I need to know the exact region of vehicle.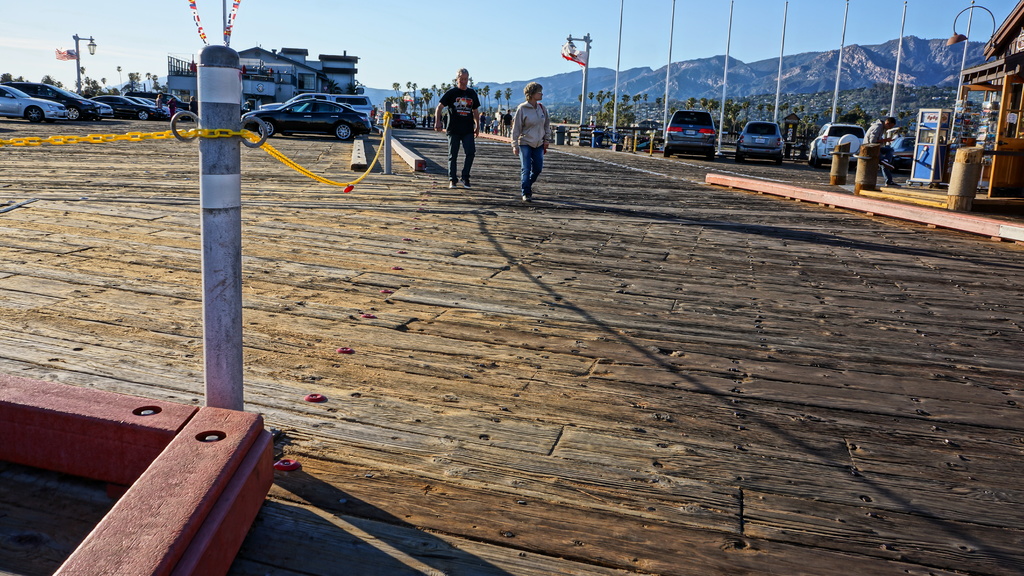
Region: 807,124,870,164.
